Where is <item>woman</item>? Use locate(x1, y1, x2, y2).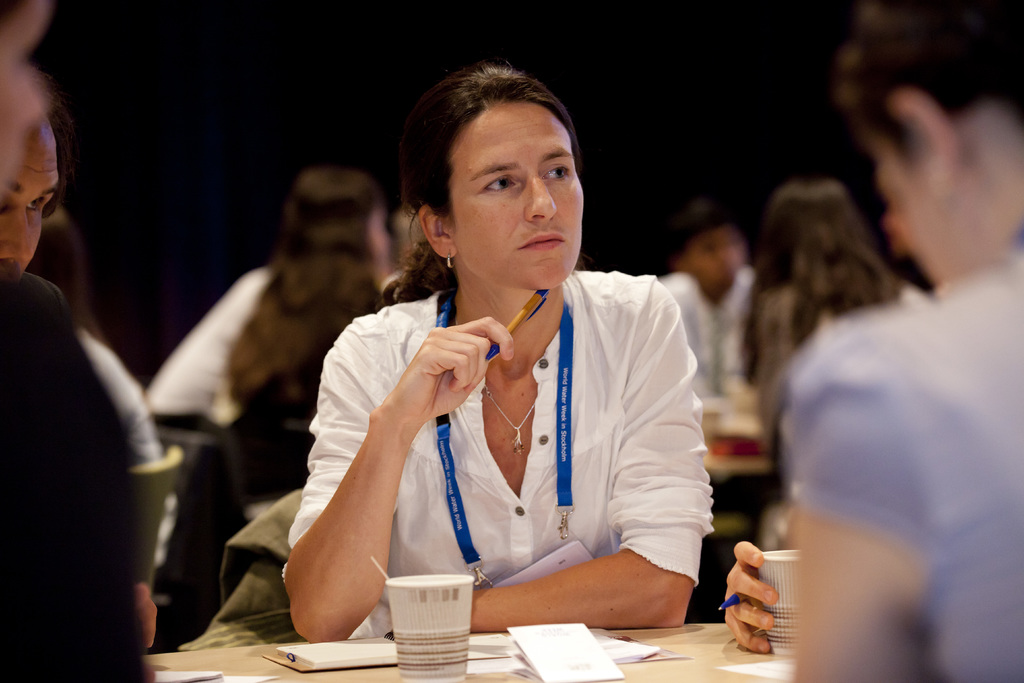
locate(286, 74, 726, 655).
